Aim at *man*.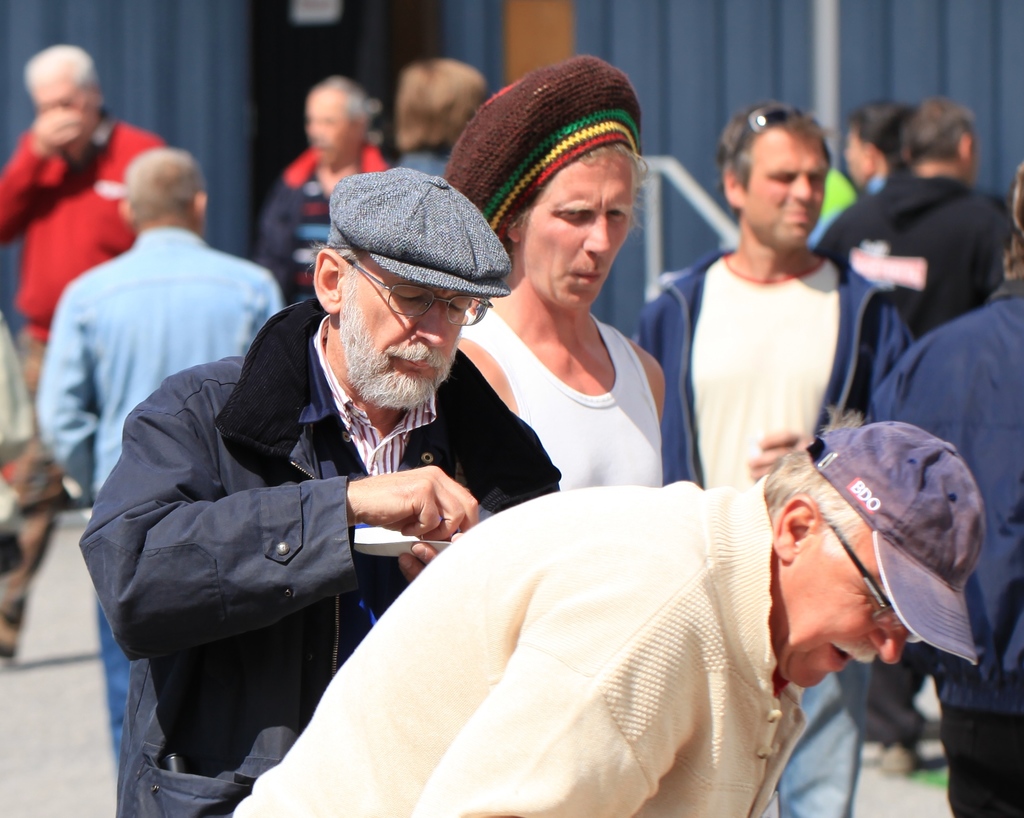
Aimed at [x1=818, y1=95, x2=1013, y2=781].
